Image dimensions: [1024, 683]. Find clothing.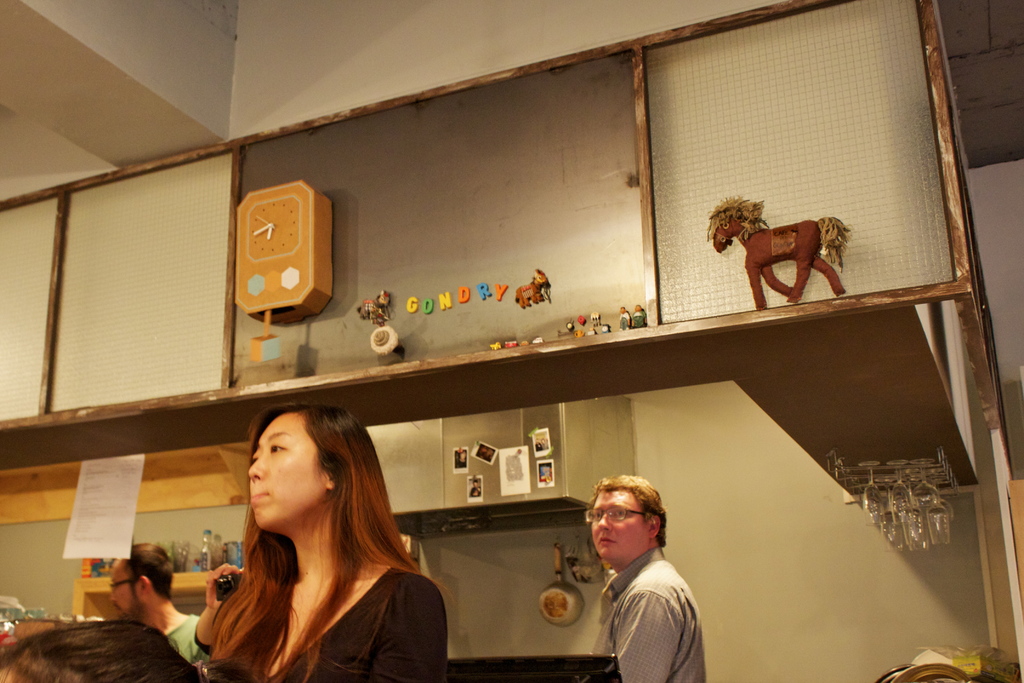
left=584, top=563, right=710, bottom=658.
